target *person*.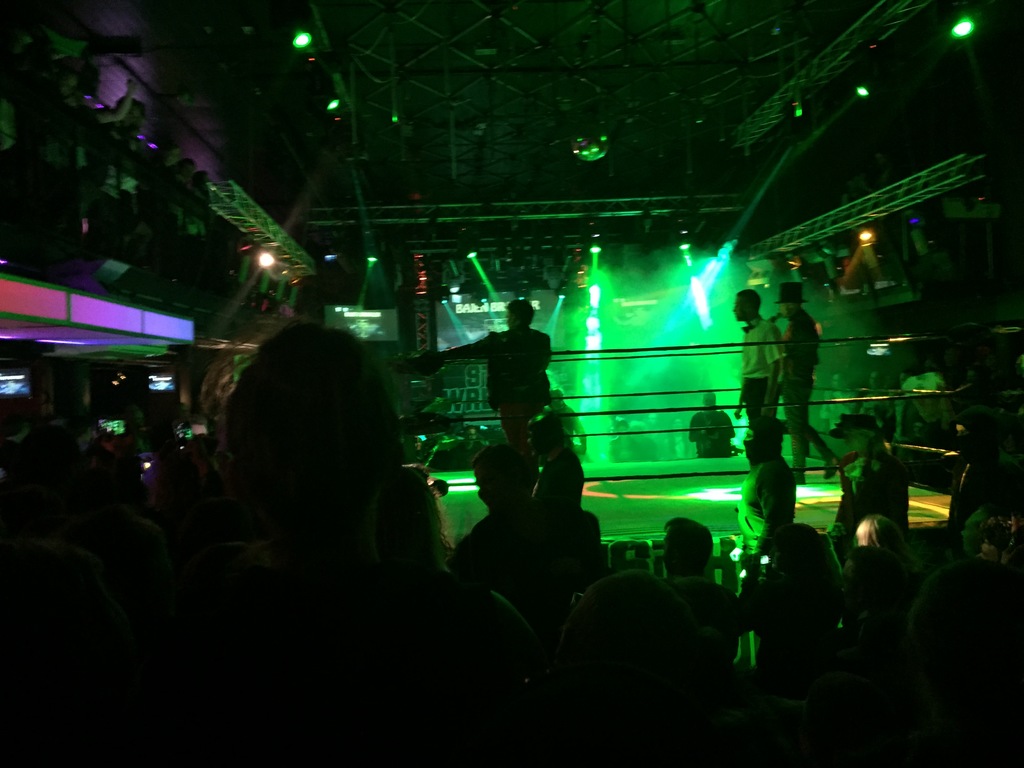
Target region: {"left": 433, "top": 300, "right": 550, "bottom": 437}.
